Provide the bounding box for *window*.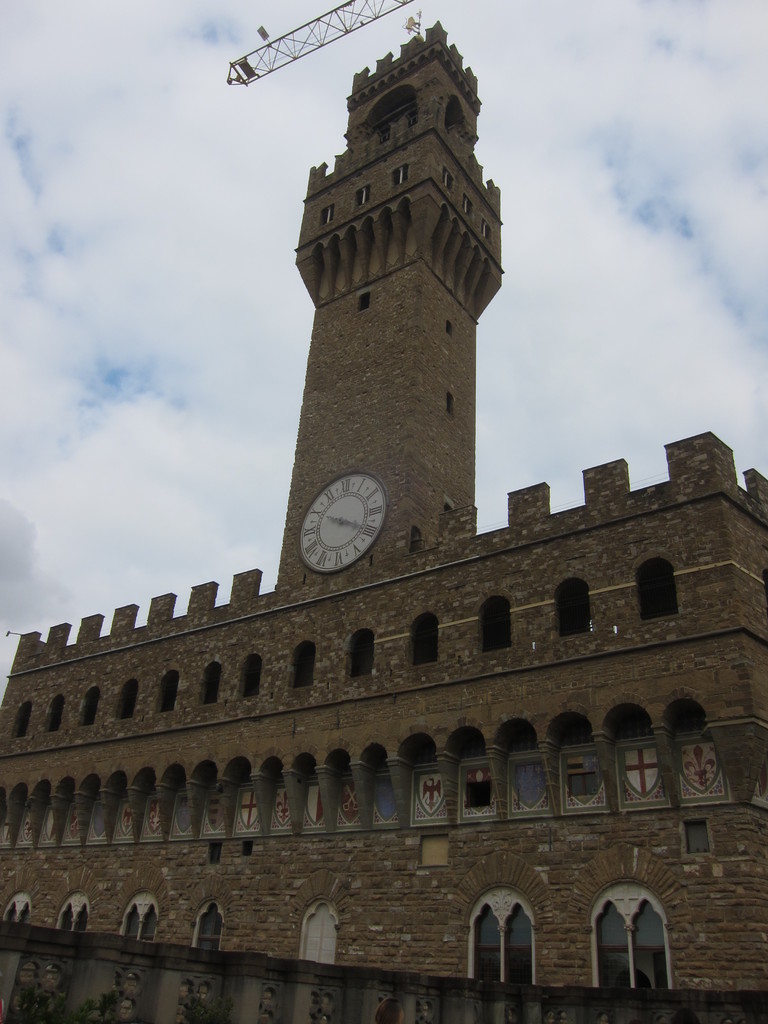
461/867/547/1012.
